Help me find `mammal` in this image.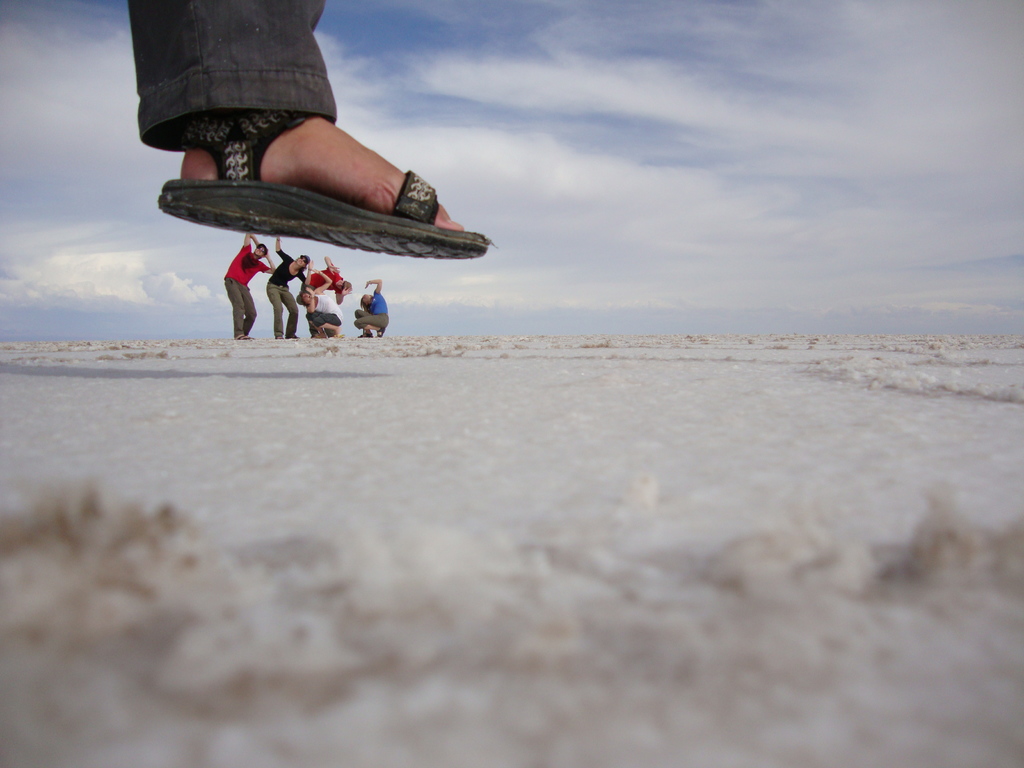
Found it: (297, 258, 342, 344).
